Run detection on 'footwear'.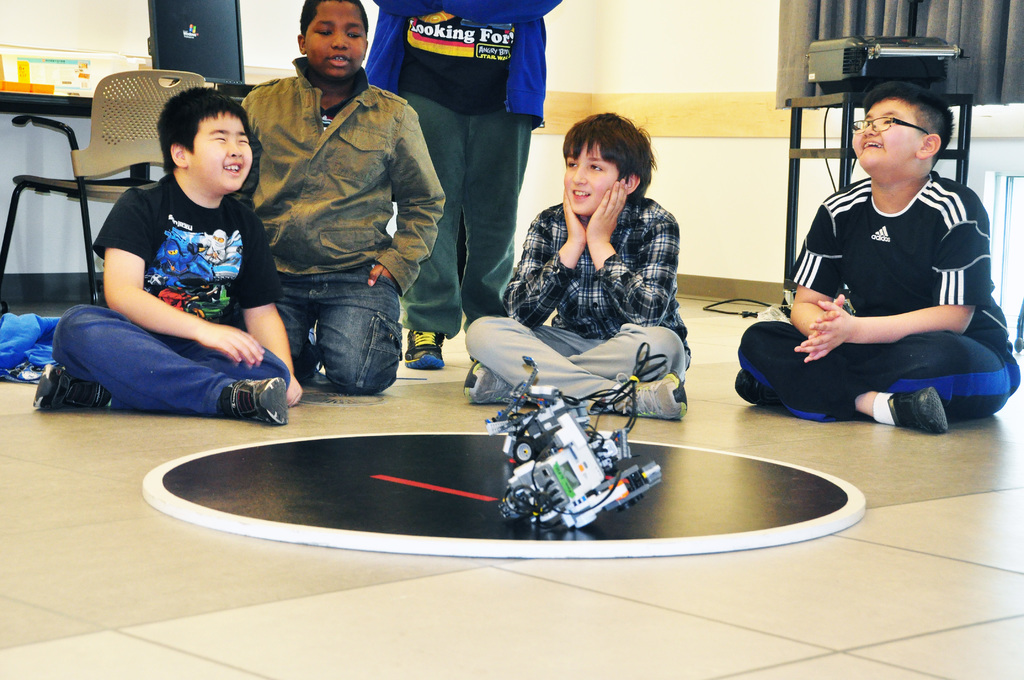
Result: (left=223, top=375, right=288, bottom=425).
